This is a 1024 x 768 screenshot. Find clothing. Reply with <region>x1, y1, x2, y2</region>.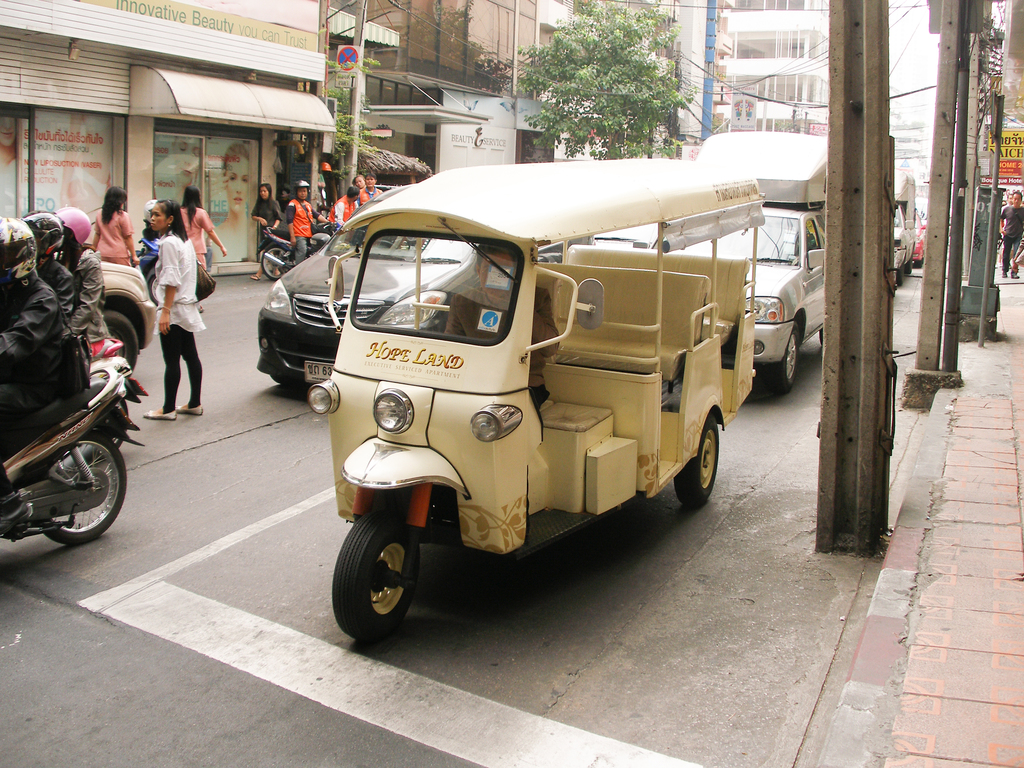
<region>252, 193, 278, 245</region>.
